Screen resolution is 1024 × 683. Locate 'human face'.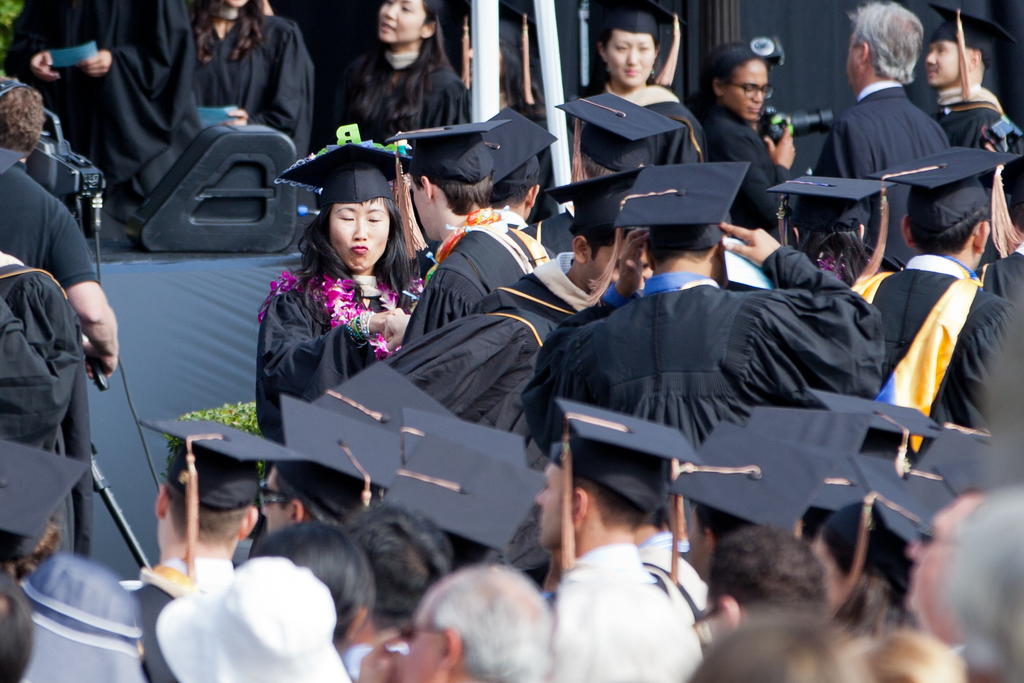
925:37:977:83.
